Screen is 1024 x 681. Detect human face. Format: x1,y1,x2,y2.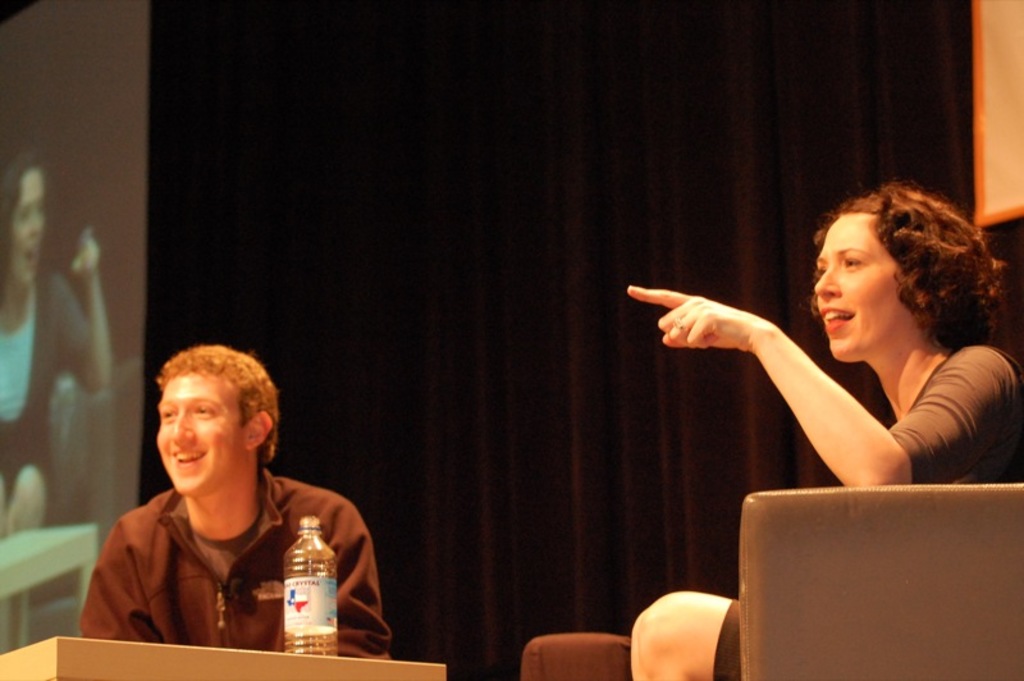
1,166,46,284.
